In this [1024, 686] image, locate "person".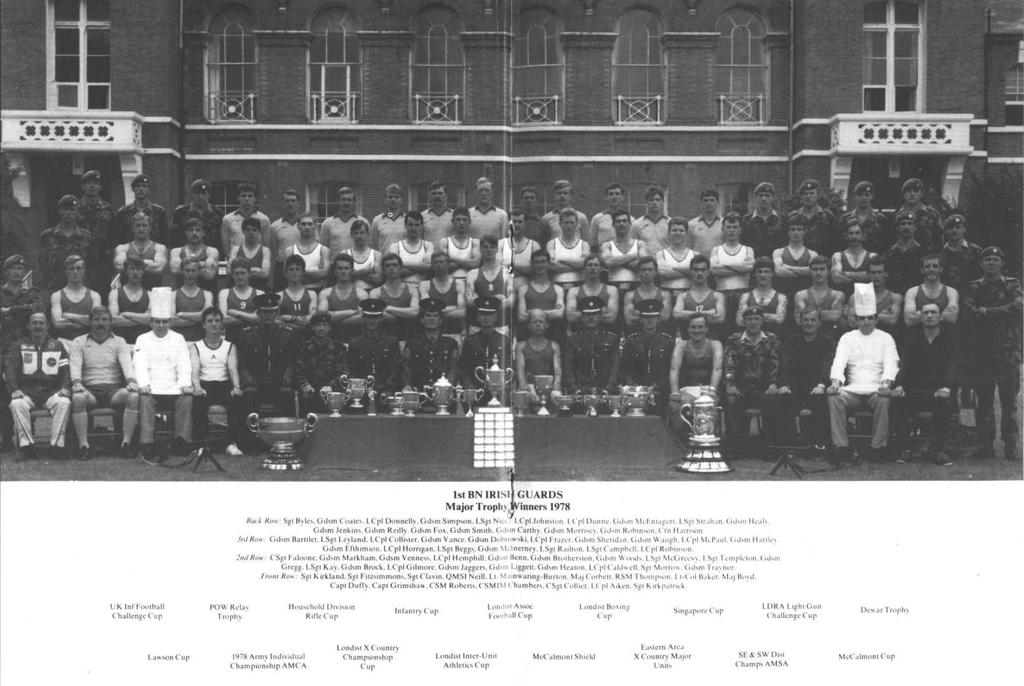
Bounding box: Rect(647, 213, 702, 299).
